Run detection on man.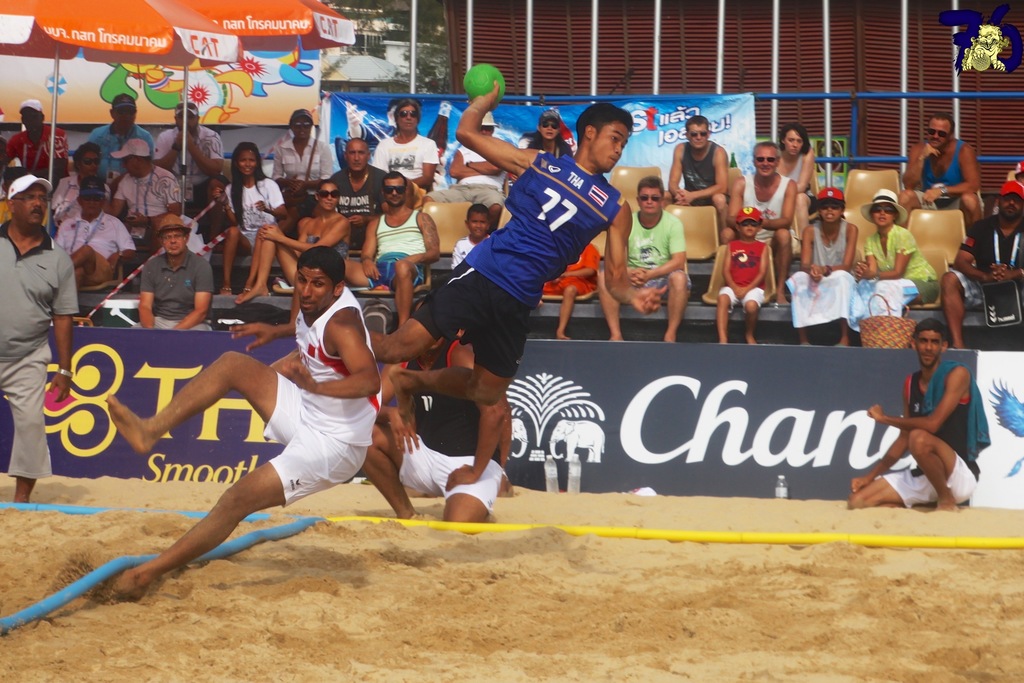
Result: x1=327, y1=136, x2=394, y2=250.
